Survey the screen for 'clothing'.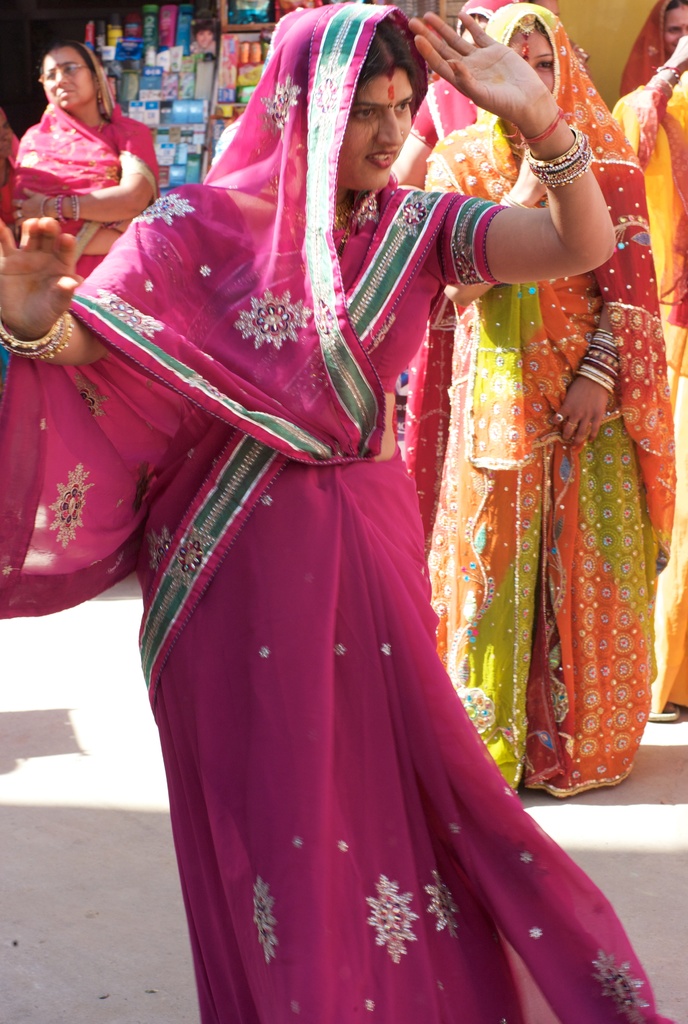
Survey found: <region>0, 4, 678, 1023</region>.
